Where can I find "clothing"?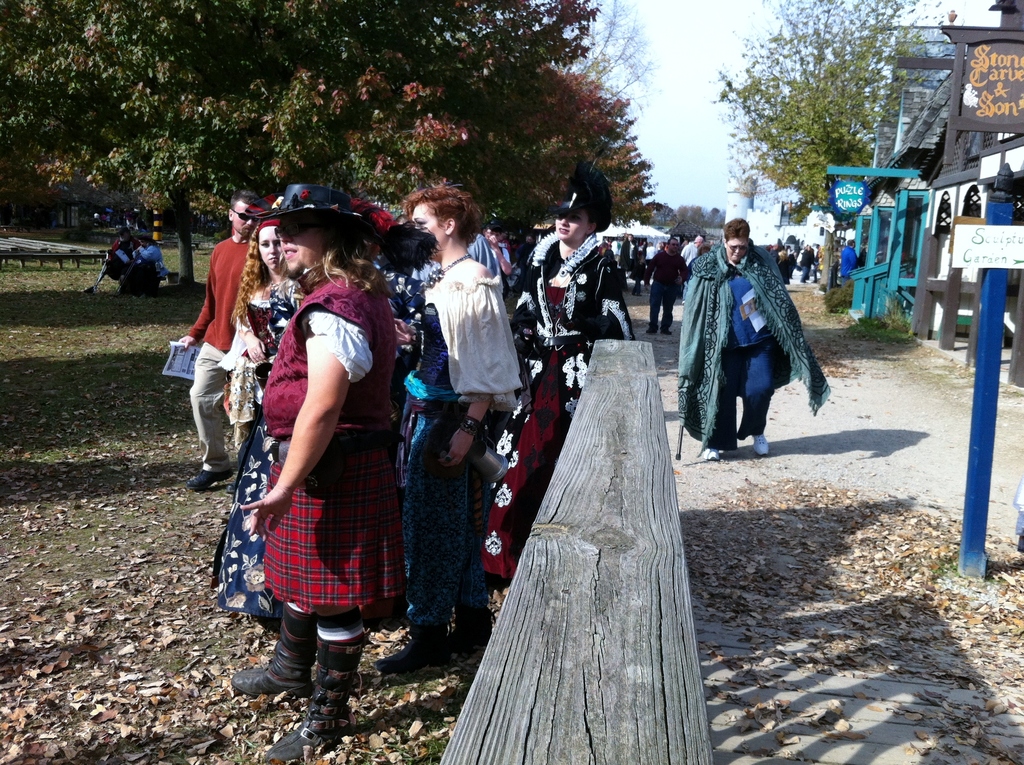
You can find it at (189,232,252,472).
